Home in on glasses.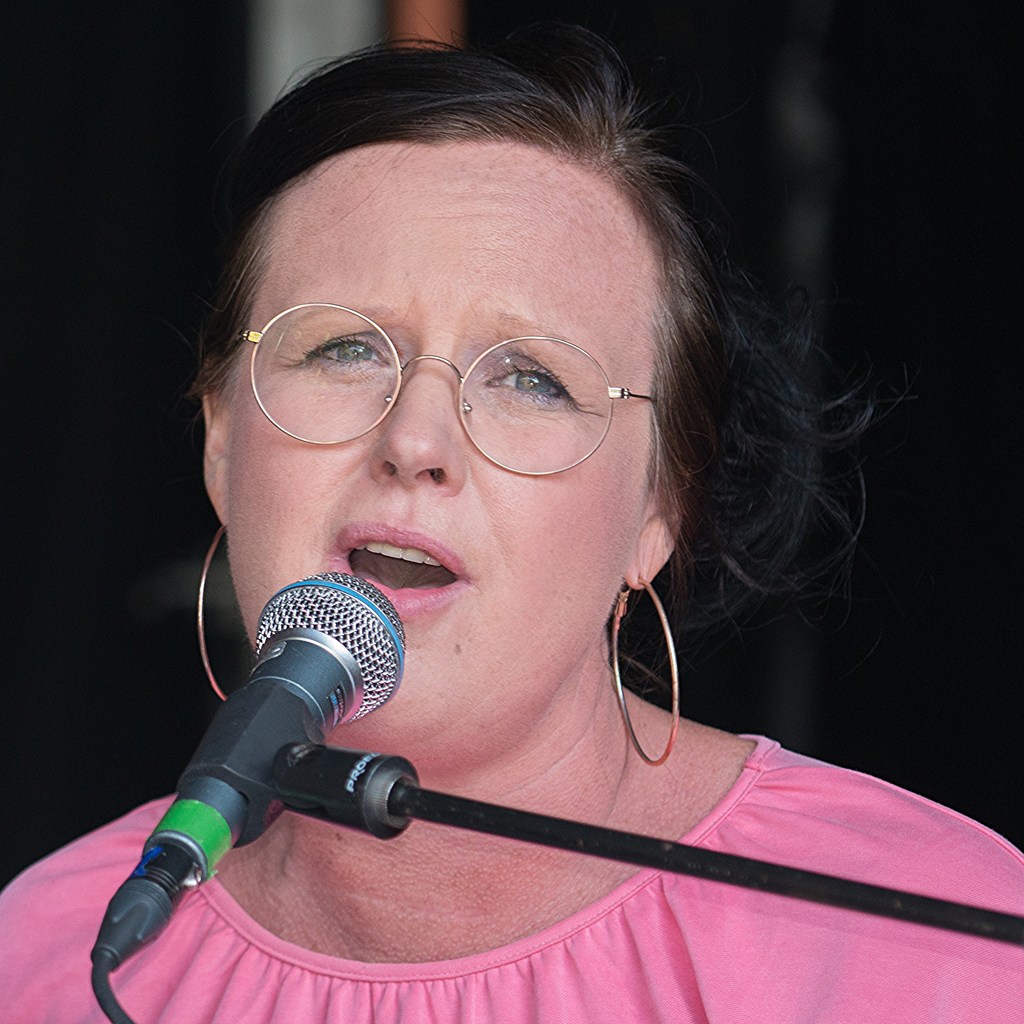
Homed in at l=211, t=300, r=664, b=477.
